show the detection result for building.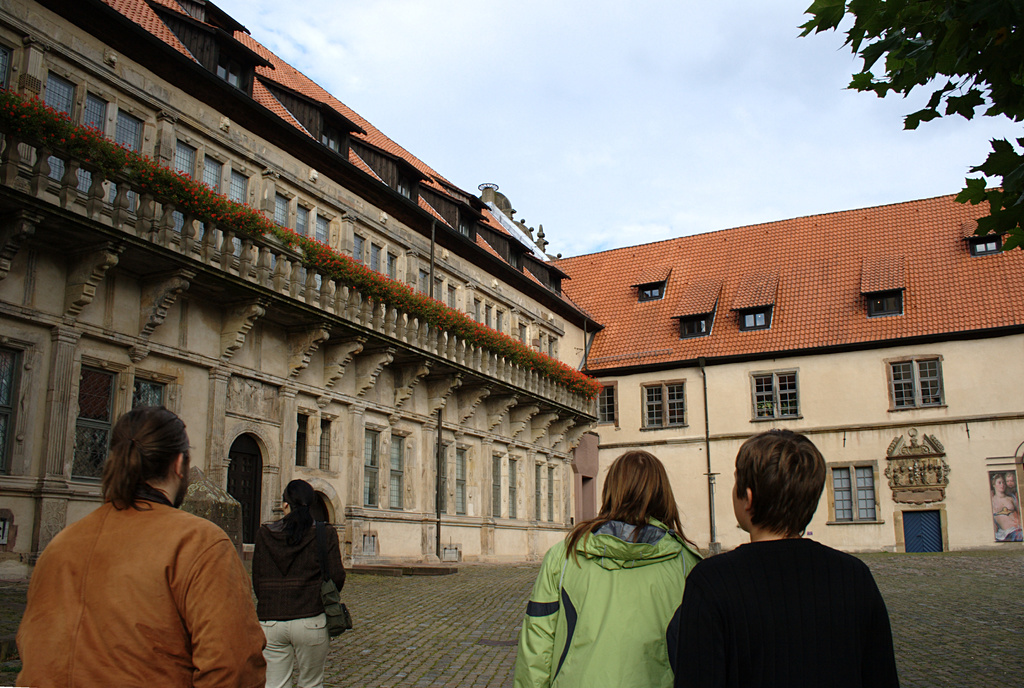
detection(0, 0, 1023, 579).
